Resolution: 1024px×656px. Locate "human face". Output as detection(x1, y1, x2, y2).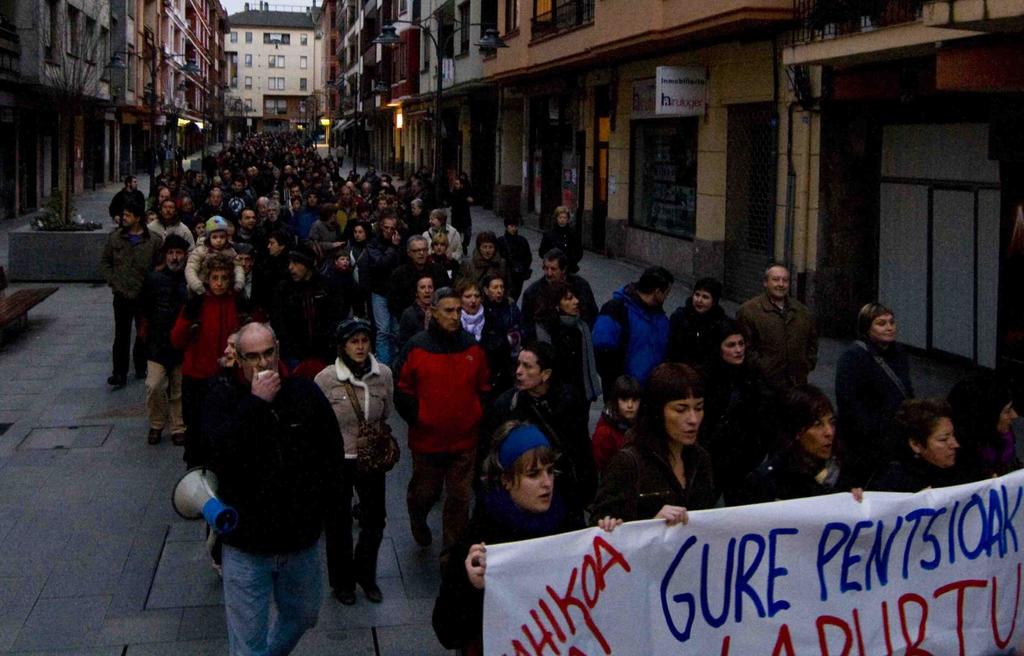
detection(382, 221, 397, 239).
